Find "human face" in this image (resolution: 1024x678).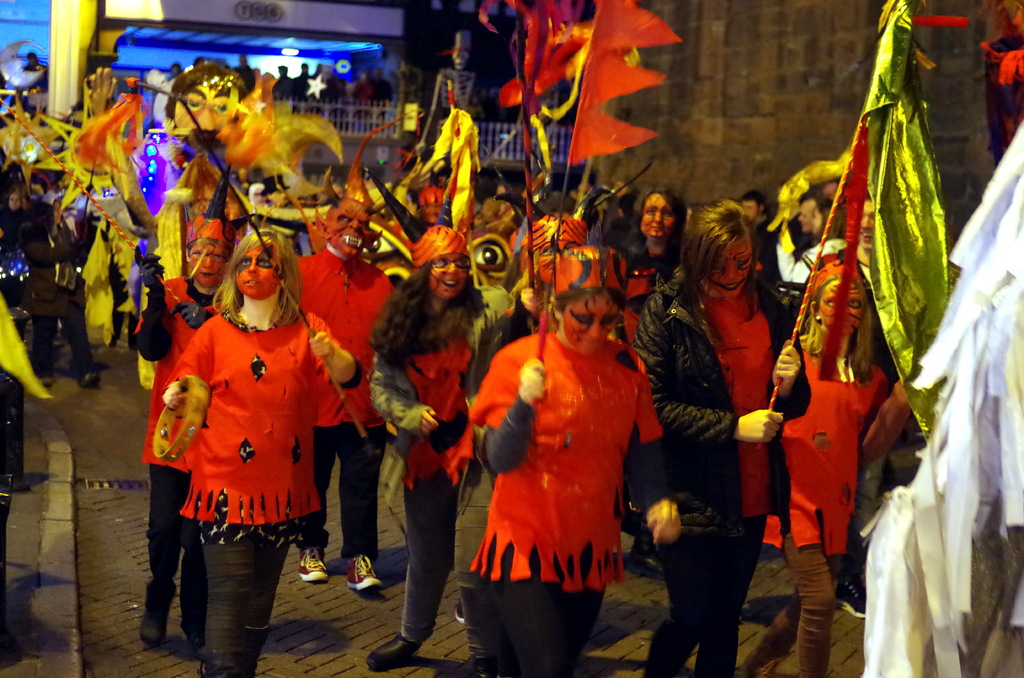
{"left": 236, "top": 241, "right": 279, "bottom": 298}.
